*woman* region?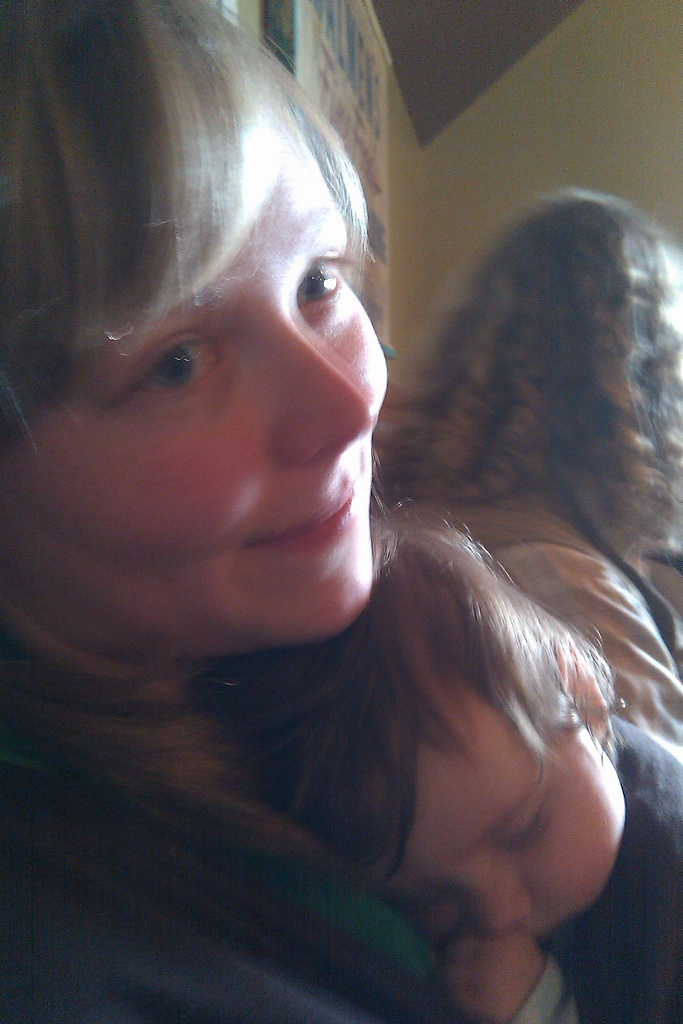
bbox=[355, 188, 682, 756]
